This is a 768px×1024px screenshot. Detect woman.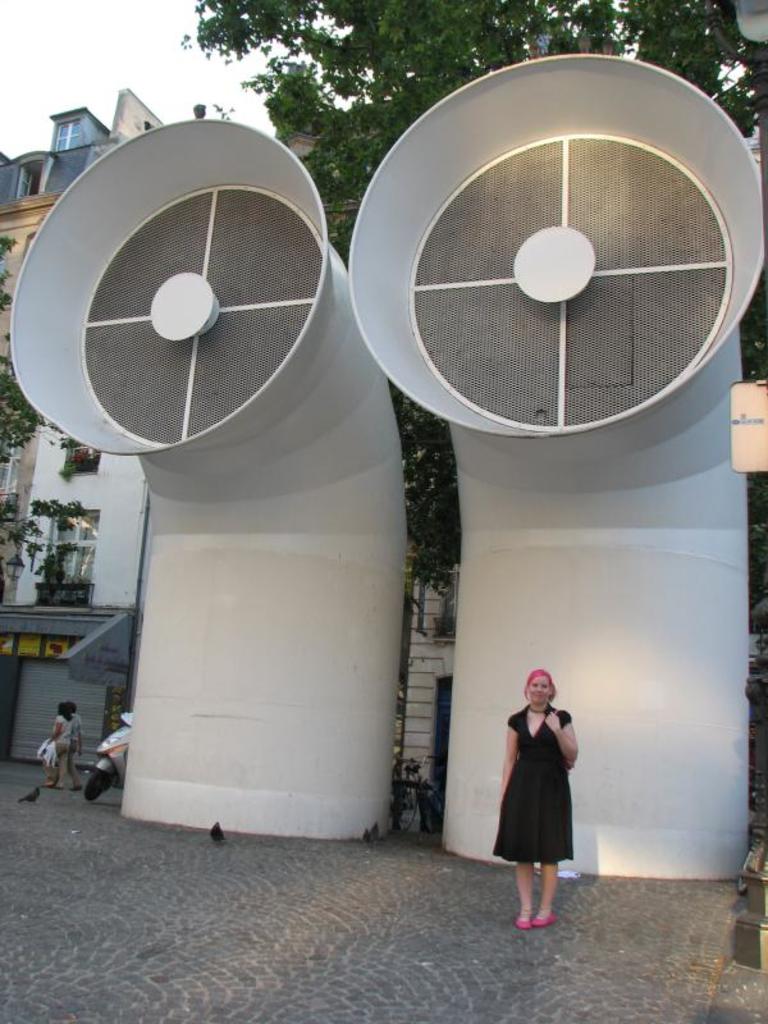
<box>497,667,580,929</box>.
